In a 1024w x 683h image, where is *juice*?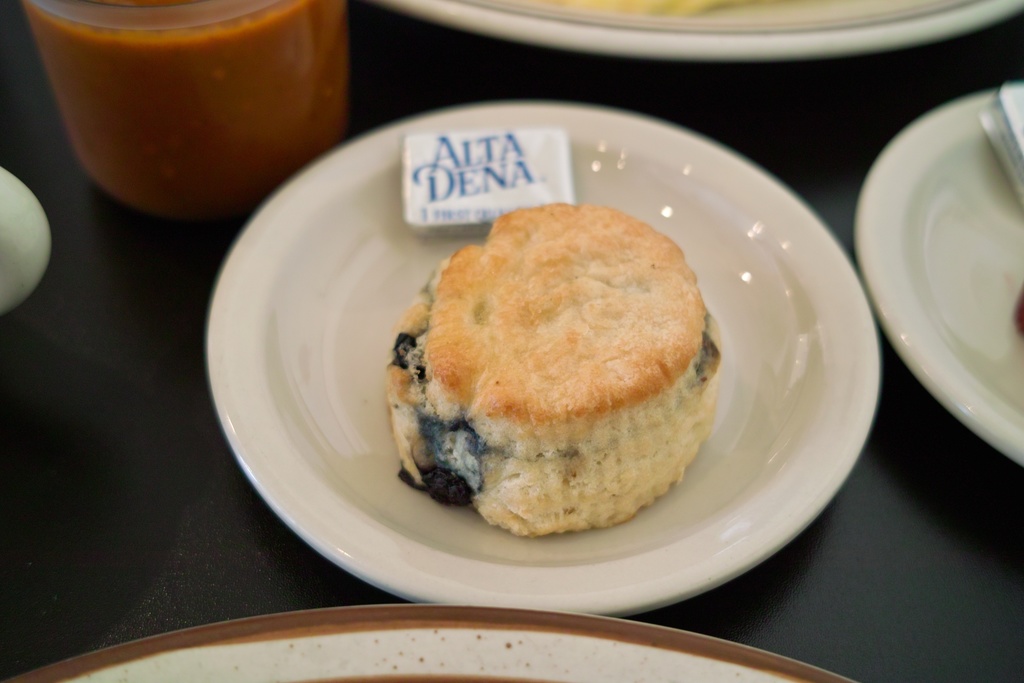
detection(24, 0, 346, 215).
